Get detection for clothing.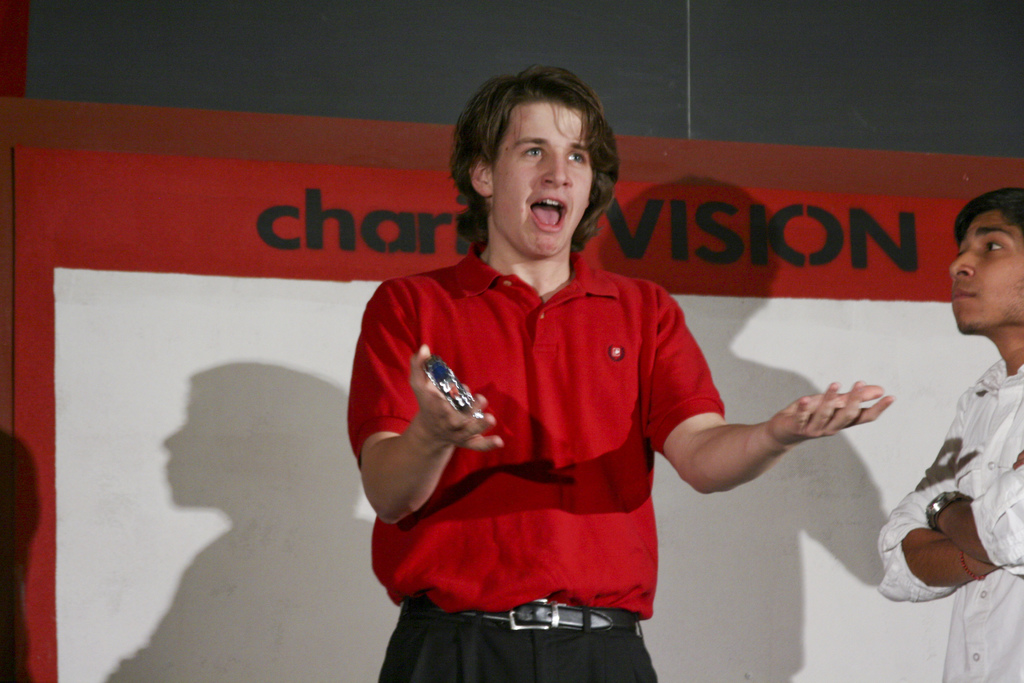
Detection: (left=345, top=240, right=726, bottom=682).
